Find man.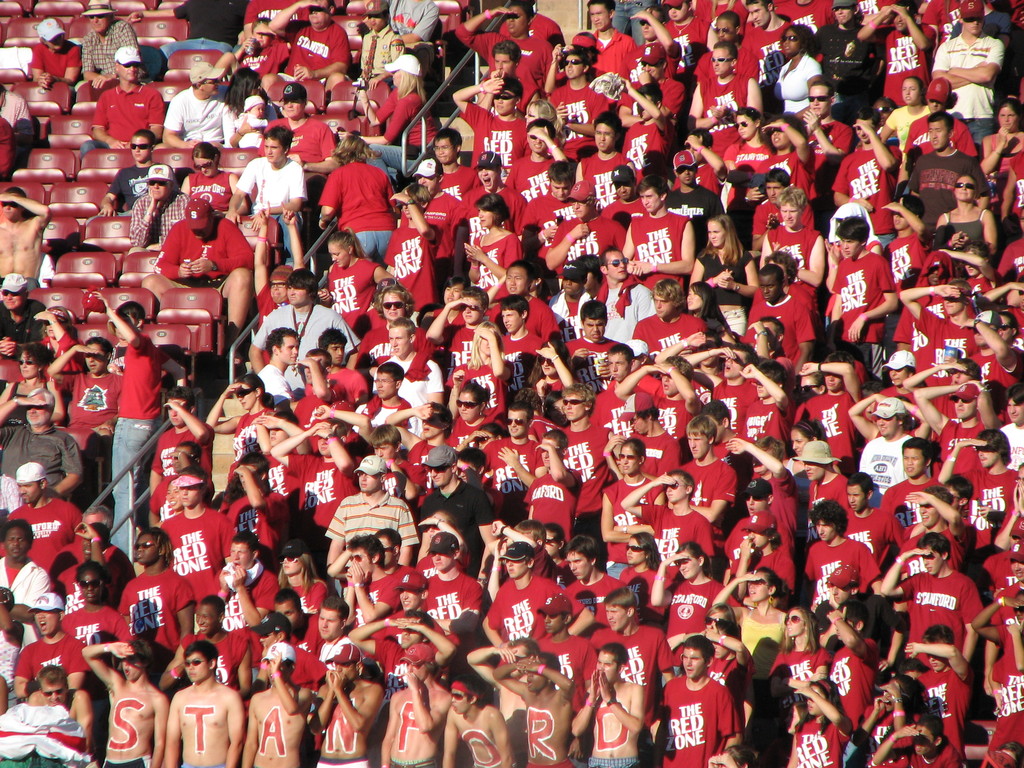
897:110:989:243.
